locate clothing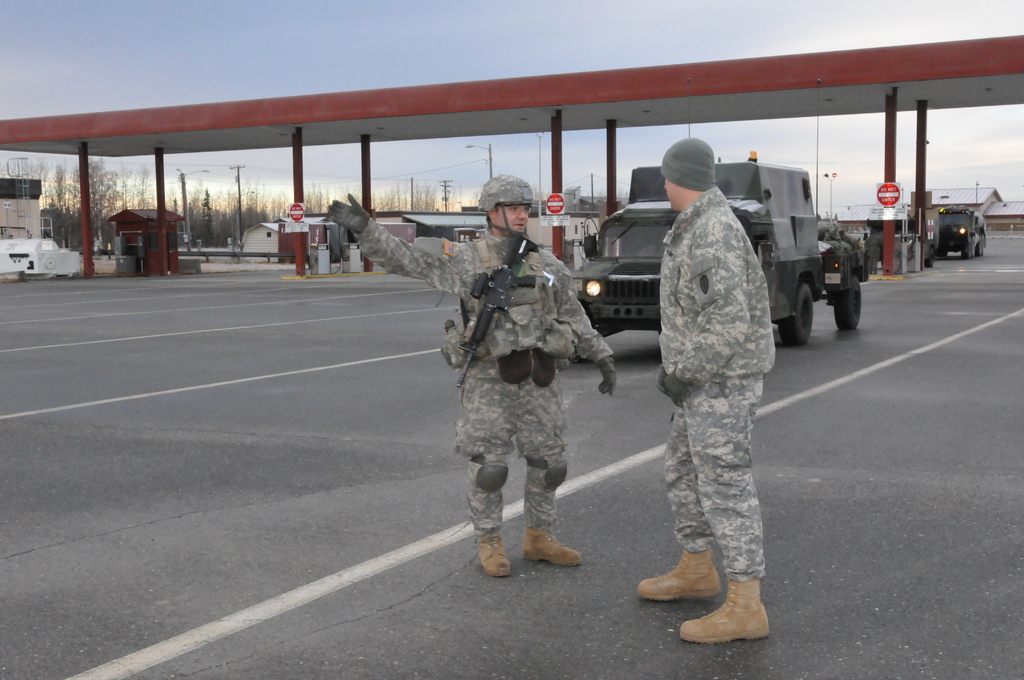
659, 184, 781, 385
